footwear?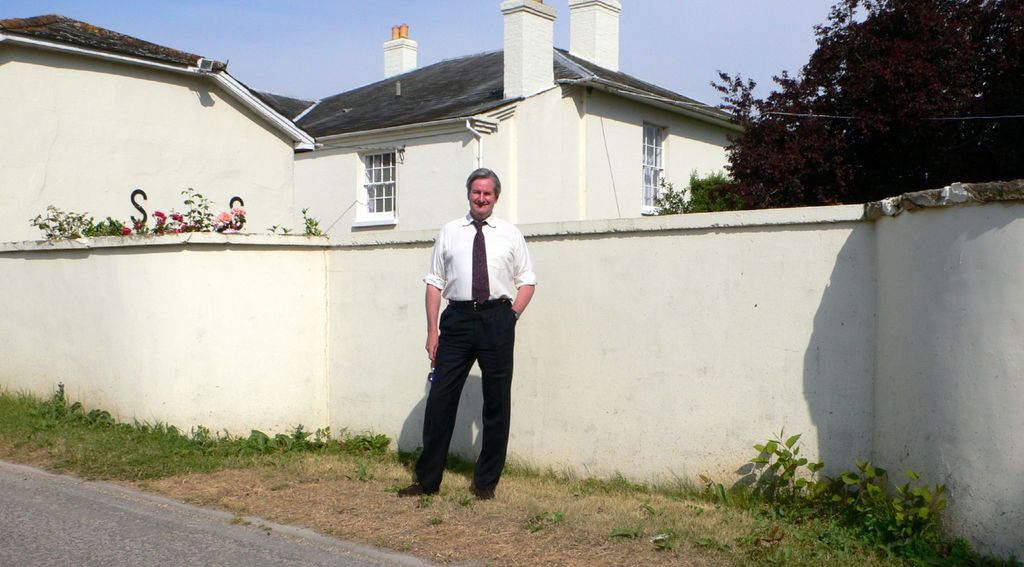
<region>465, 482, 502, 509</region>
